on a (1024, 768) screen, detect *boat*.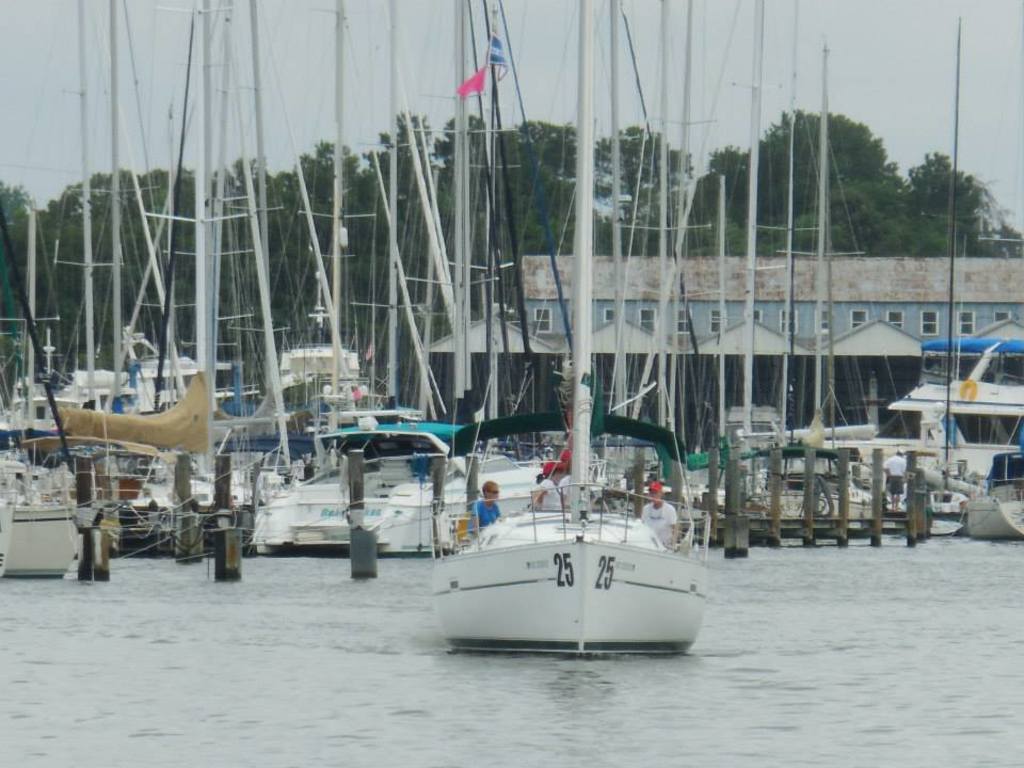
bbox(0, 226, 93, 579).
